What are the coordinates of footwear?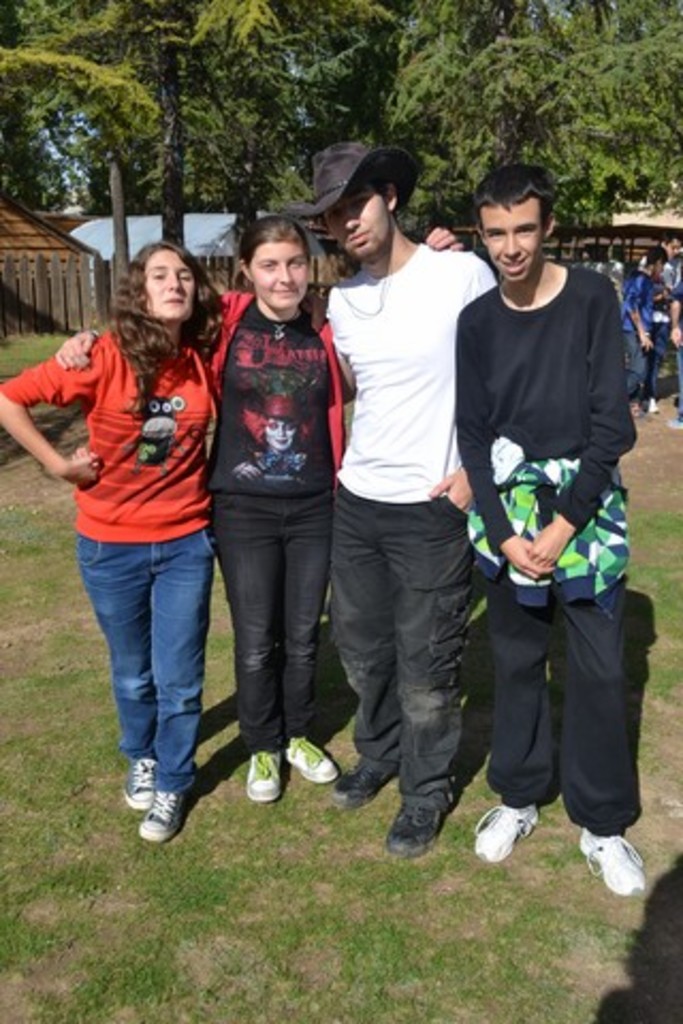
bbox=(583, 811, 653, 907).
